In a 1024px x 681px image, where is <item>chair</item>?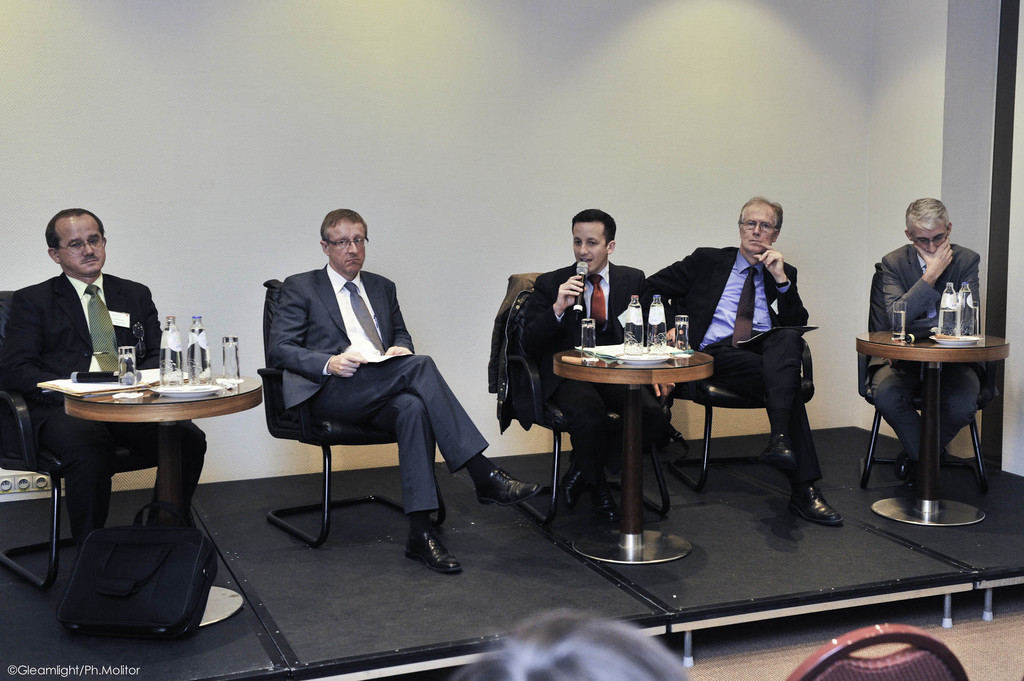
{"left": 255, "top": 281, "right": 447, "bottom": 545}.
